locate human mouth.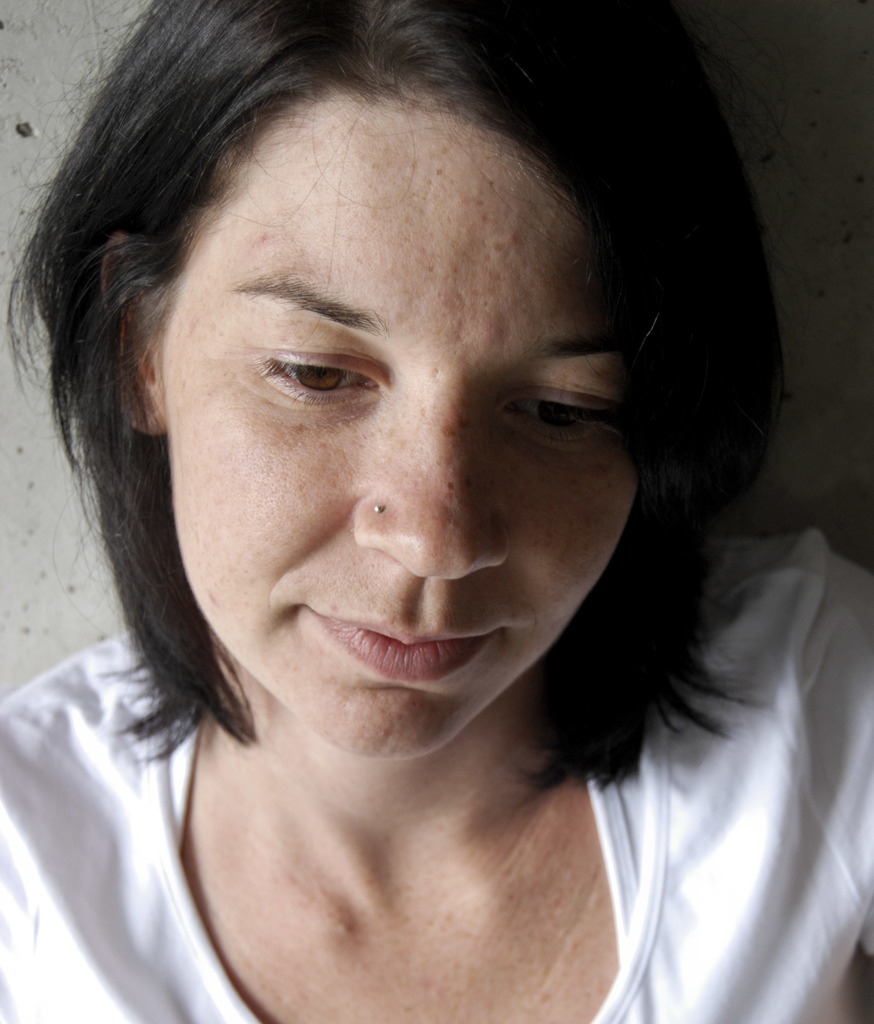
Bounding box: 306/589/519/696.
